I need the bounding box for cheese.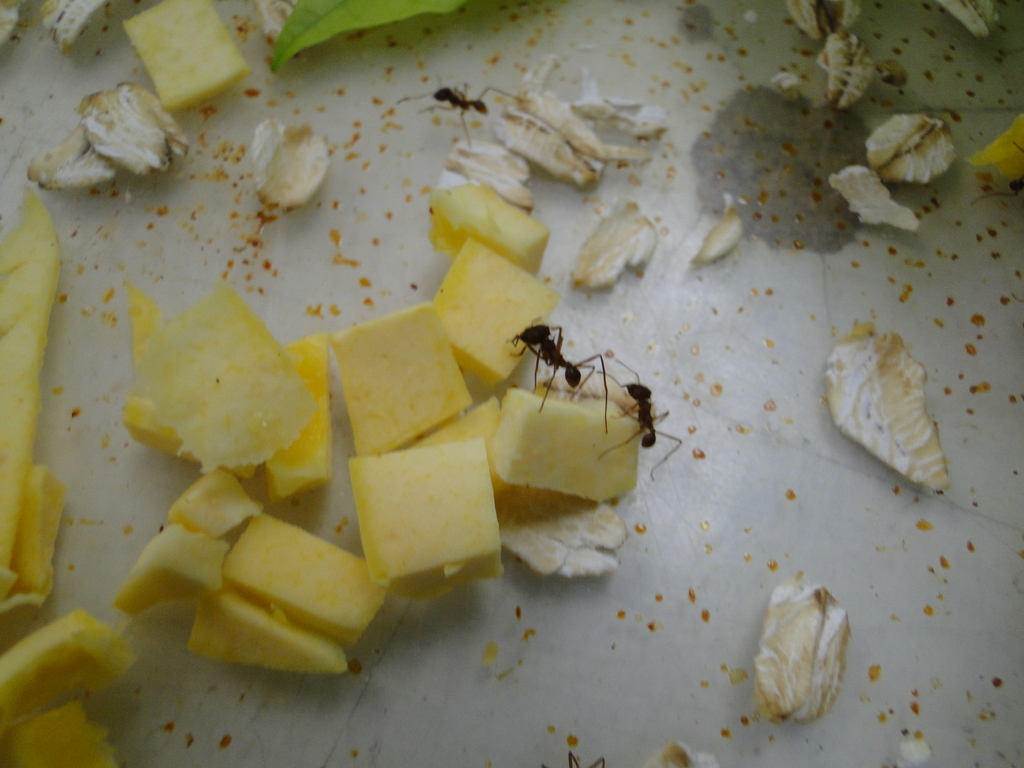
Here it is: box(0, 186, 644, 767).
